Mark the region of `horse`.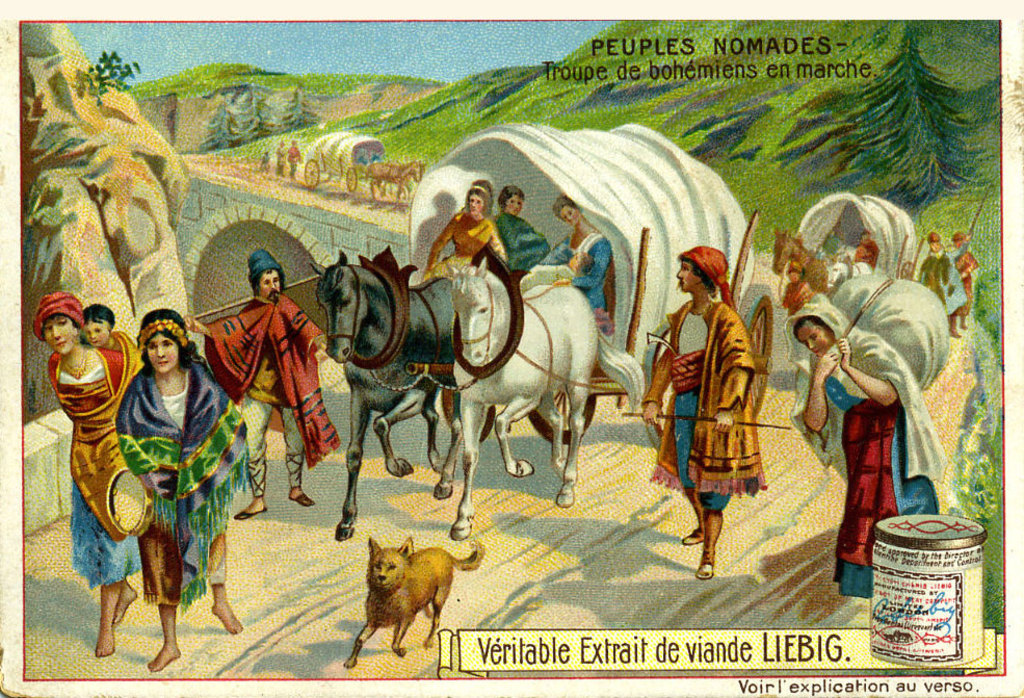
Region: bbox=(297, 256, 467, 535).
